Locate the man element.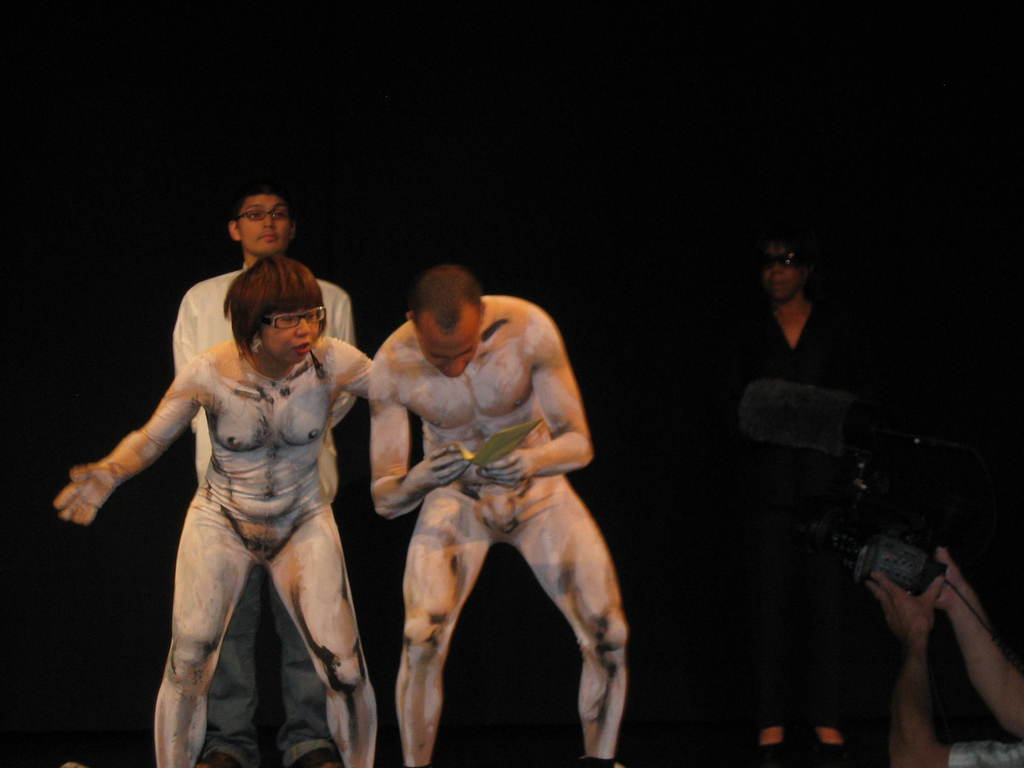
Element bbox: (left=705, top=228, right=927, bottom=767).
